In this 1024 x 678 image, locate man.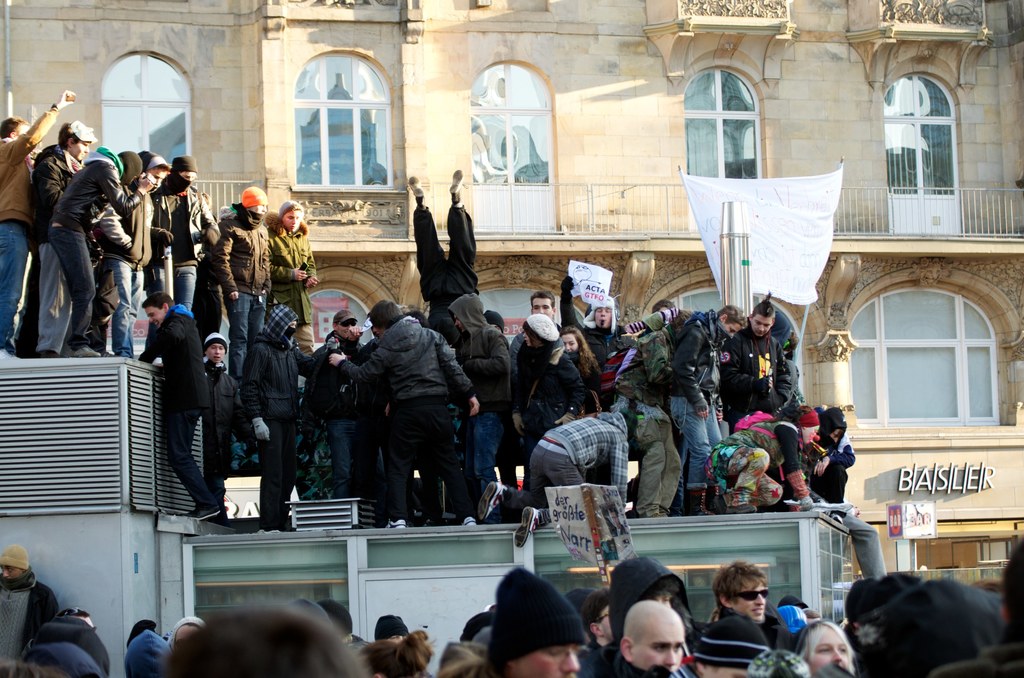
Bounding box: Rect(216, 185, 271, 380).
